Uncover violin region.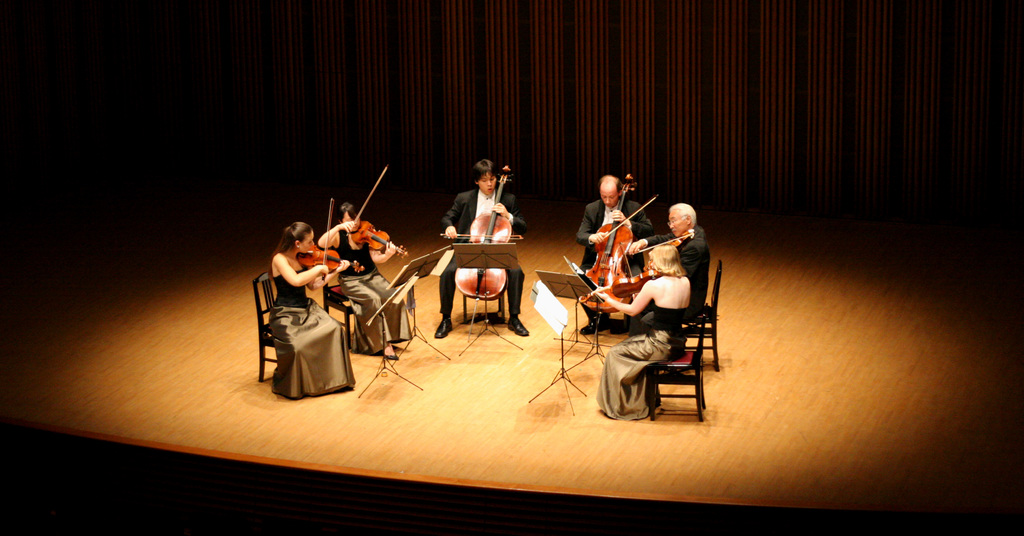
Uncovered: (left=298, top=198, right=372, bottom=288).
